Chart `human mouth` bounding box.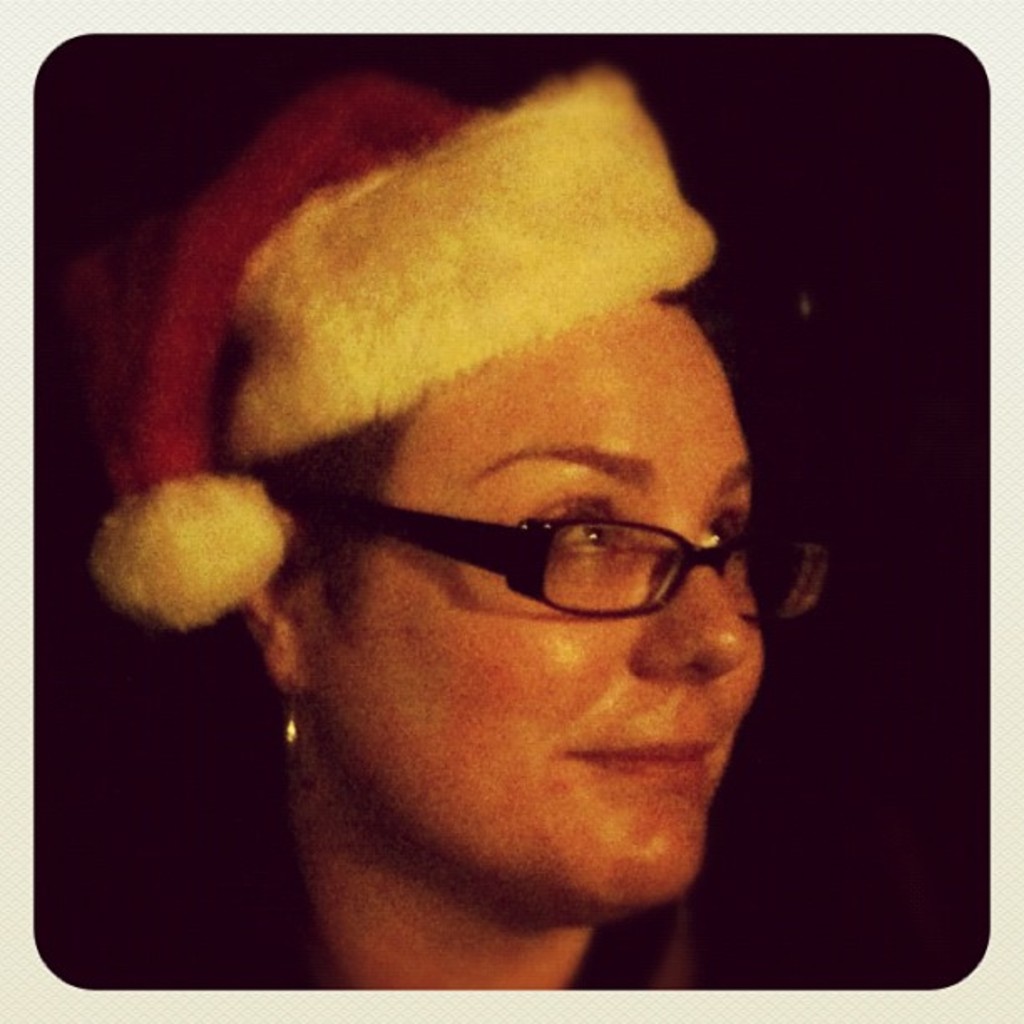
Charted: 569:740:721:781.
